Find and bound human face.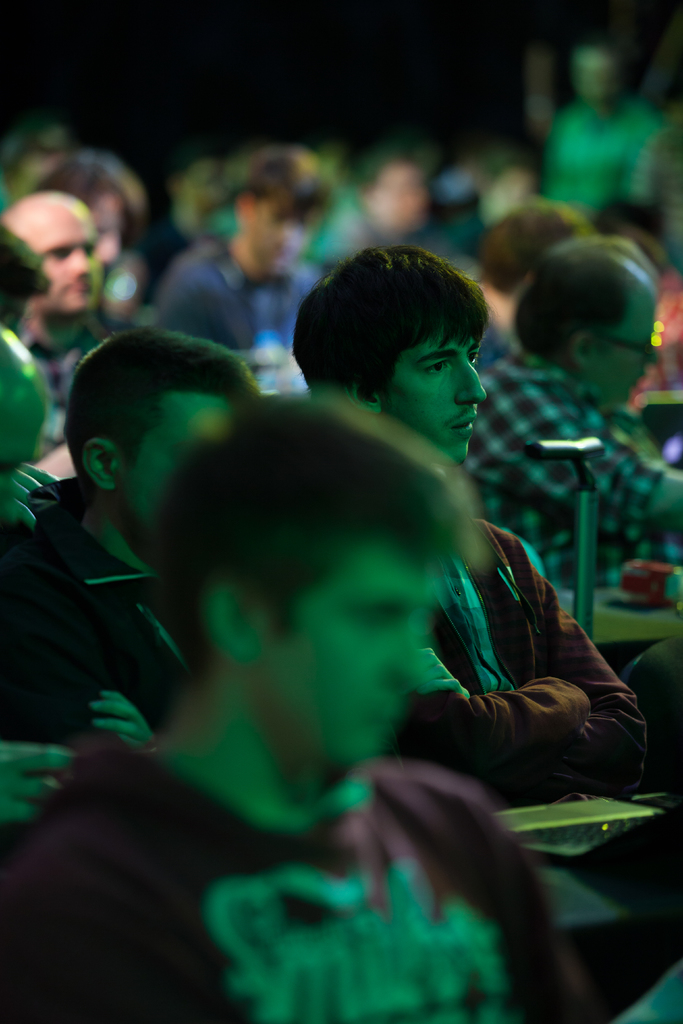
Bound: left=119, top=393, right=231, bottom=524.
